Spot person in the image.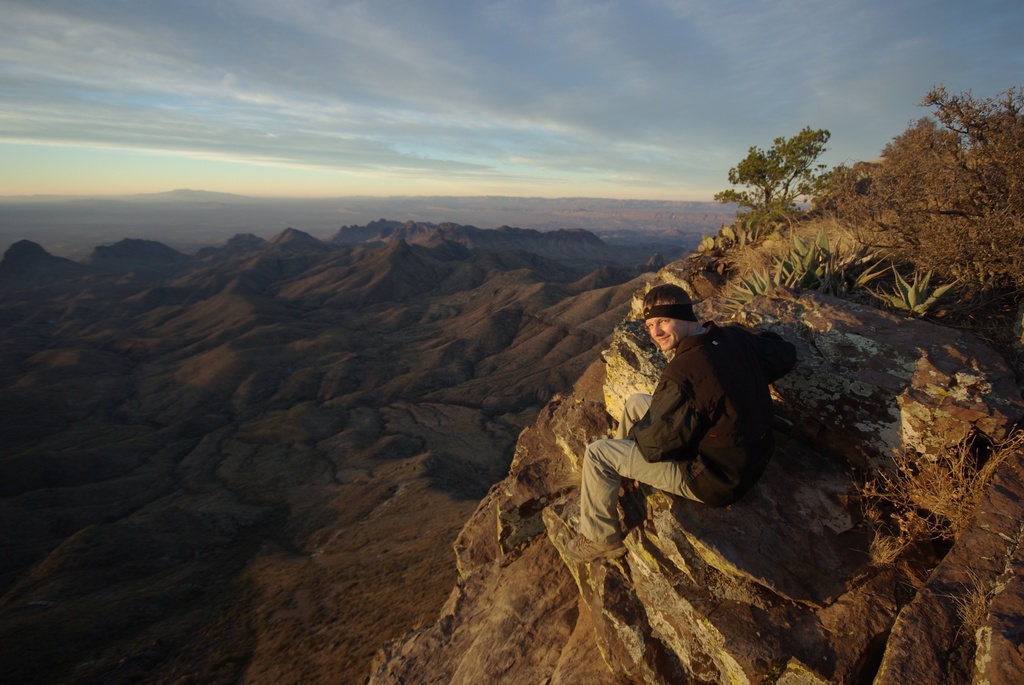
person found at x1=613, y1=290, x2=792, y2=561.
